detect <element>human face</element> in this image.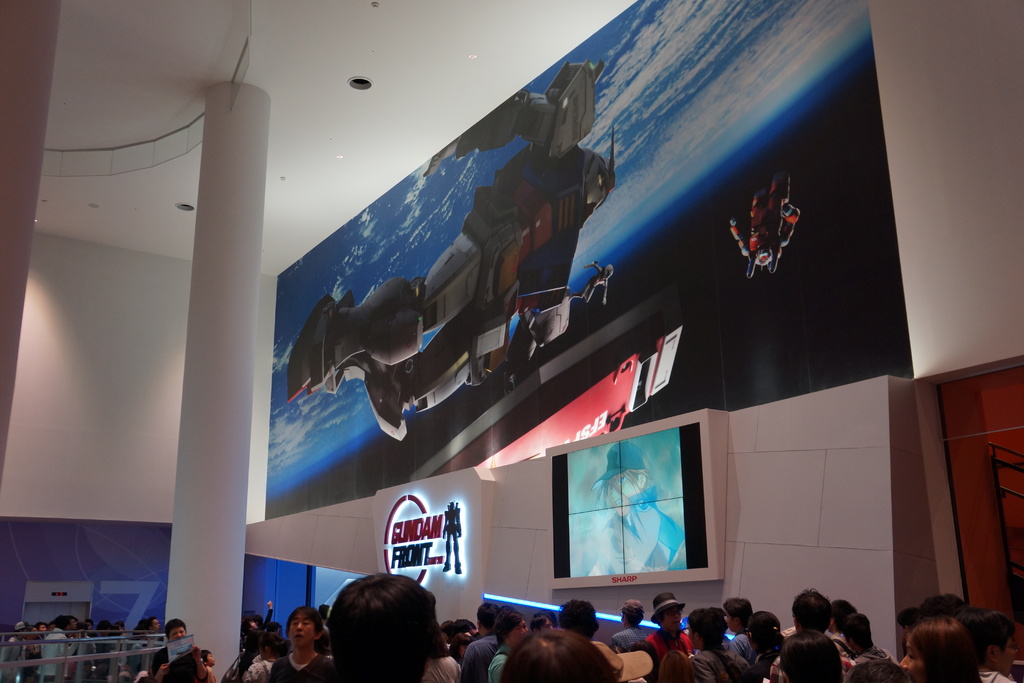
Detection: box(505, 612, 530, 649).
